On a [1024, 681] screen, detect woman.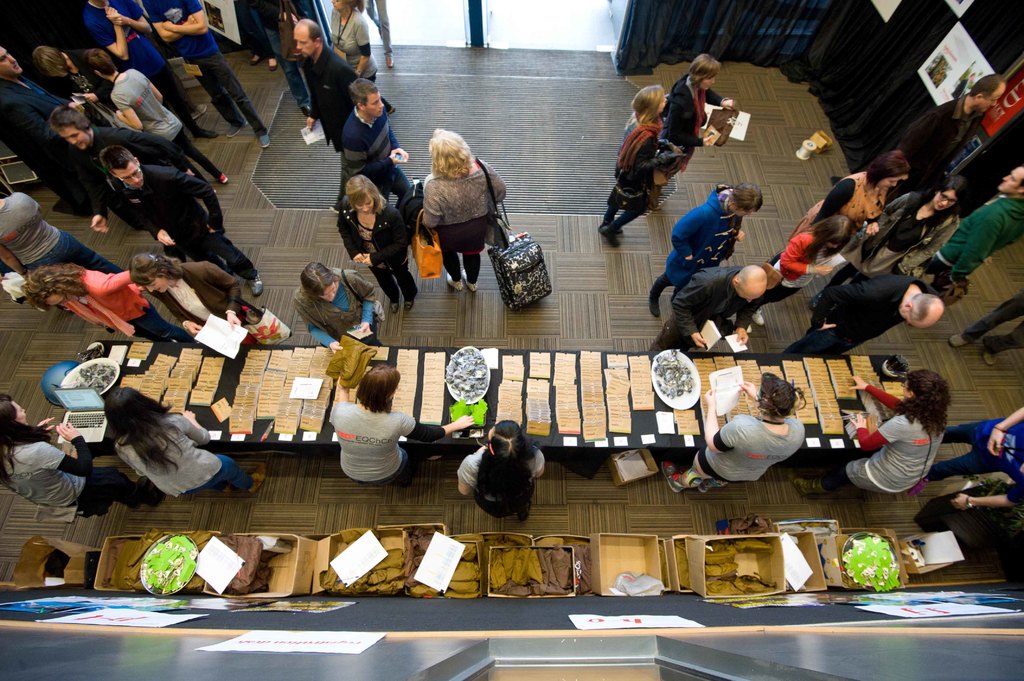
404:129:514:300.
